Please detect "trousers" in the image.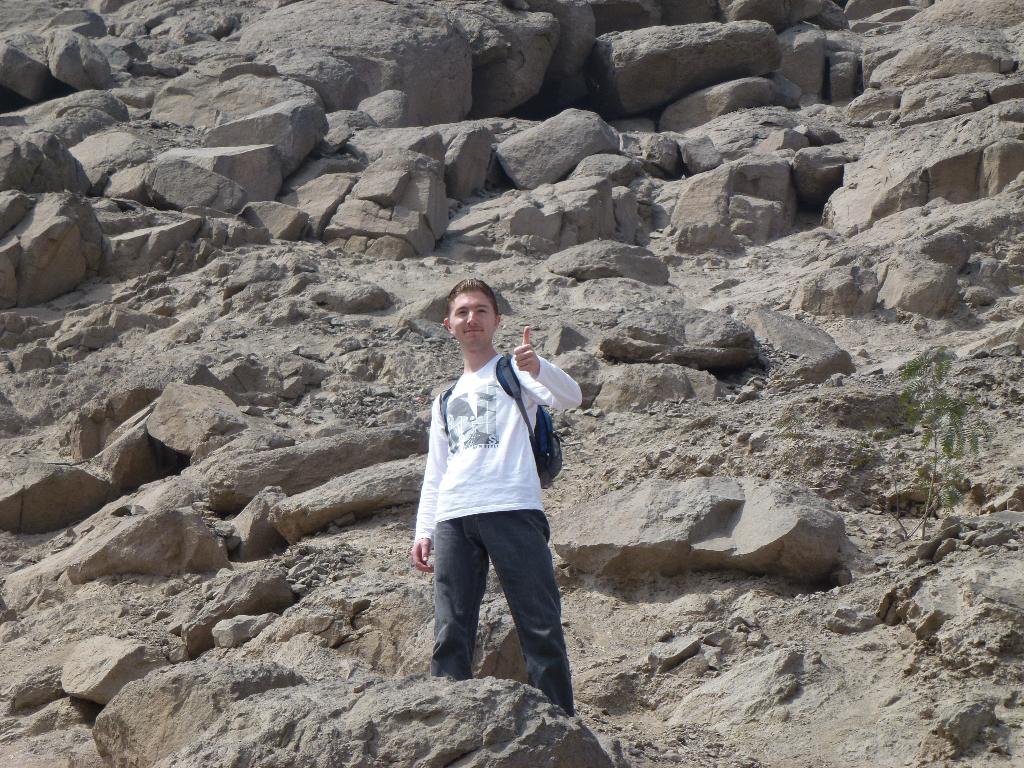
bbox=(438, 511, 581, 715).
